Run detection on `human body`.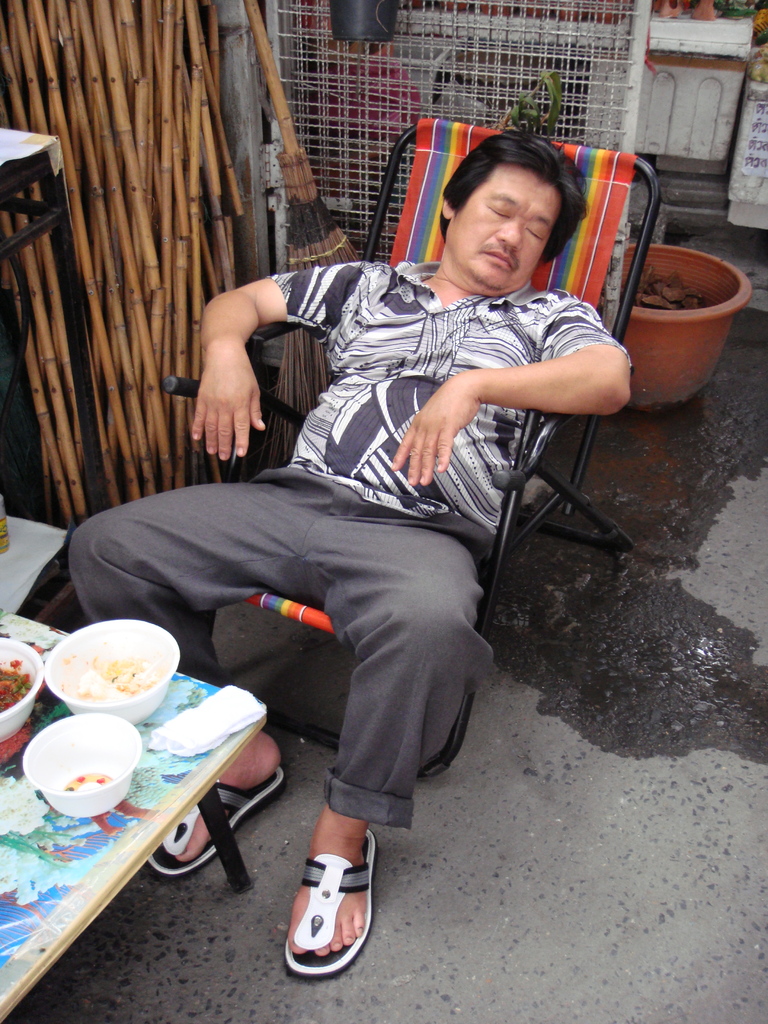
Result: [x1=104, y1=130, x2=641, y2=893].
